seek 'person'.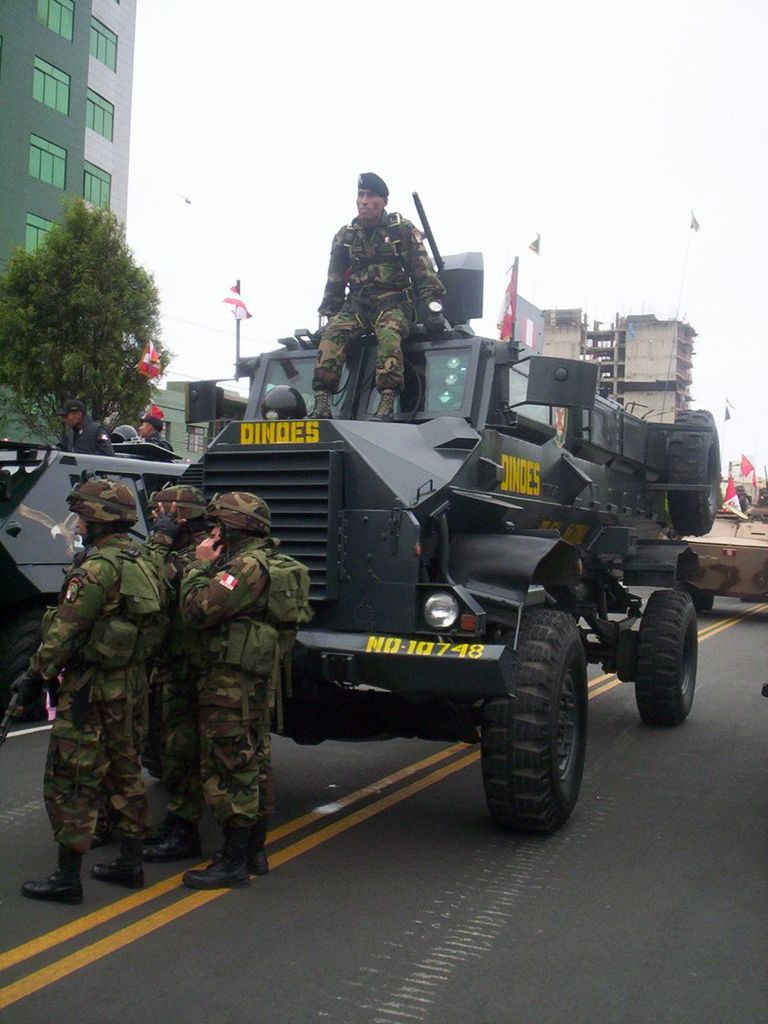
<bbox>141, 482, 210, 863</bbox>.
